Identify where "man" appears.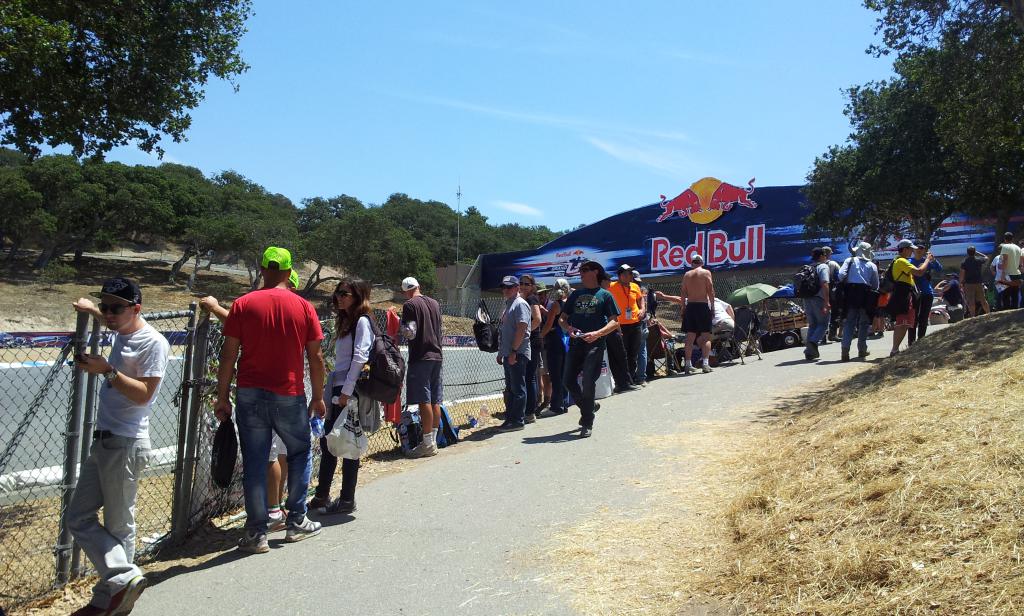
Appears at box=[403, 275, 444, 458].
